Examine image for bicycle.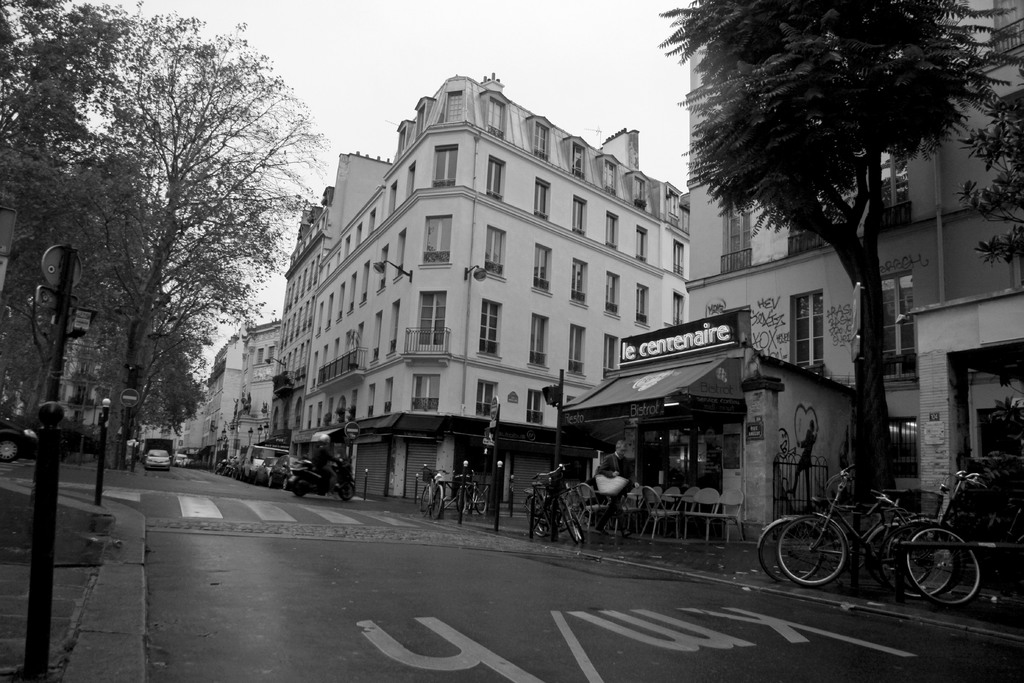
Examination result: {"left": 900, "top": 469, "right": 1023, "bottom": 605}.
